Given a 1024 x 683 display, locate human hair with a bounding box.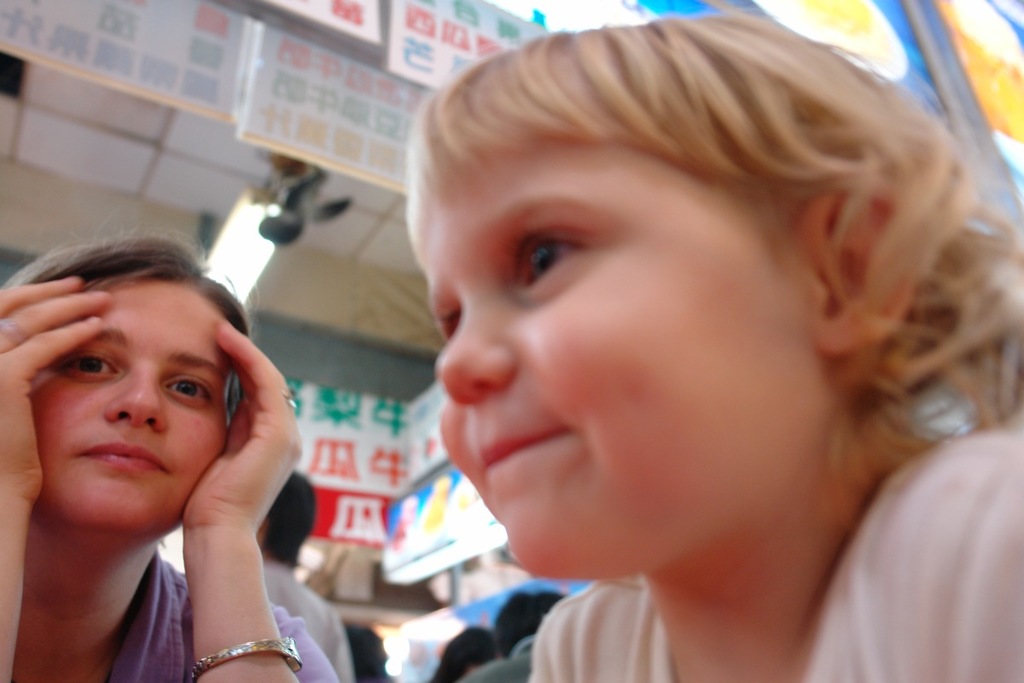
Located: crop(0, 212, 263, 375).
